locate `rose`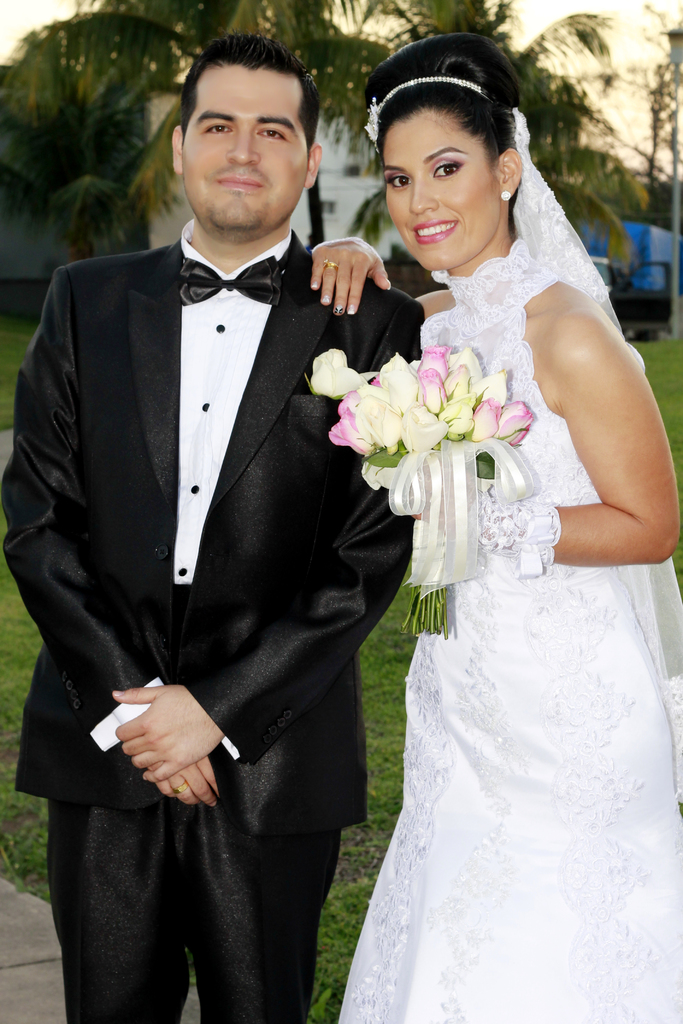
box(308, 341, 367, 397)
